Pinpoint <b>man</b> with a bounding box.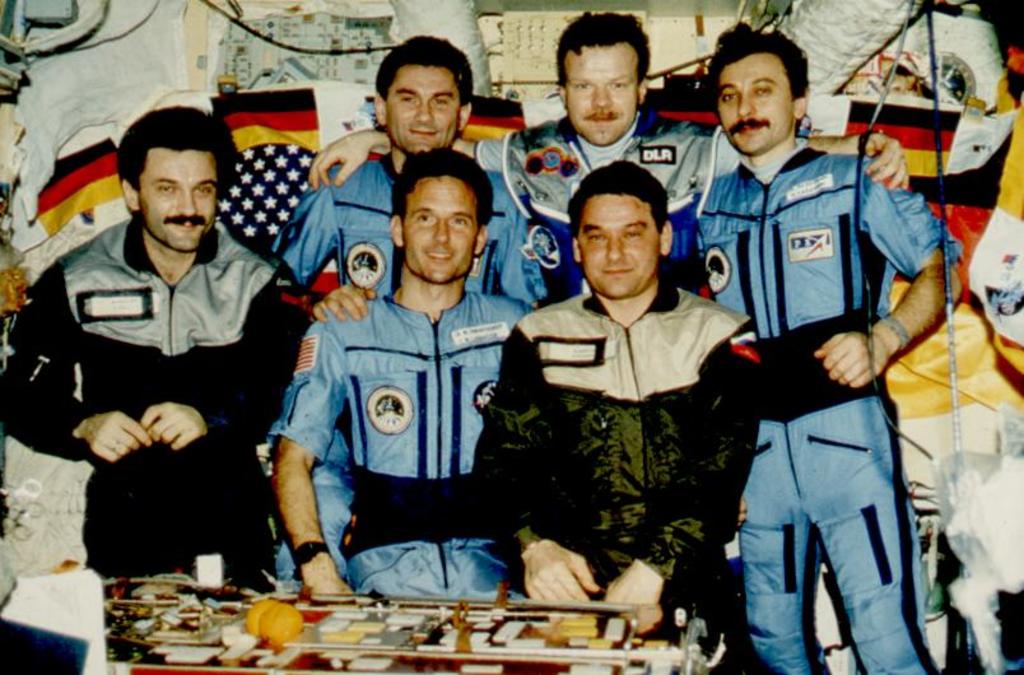
pyautogui.locateOnScreen(470, 157, 767, 674).
